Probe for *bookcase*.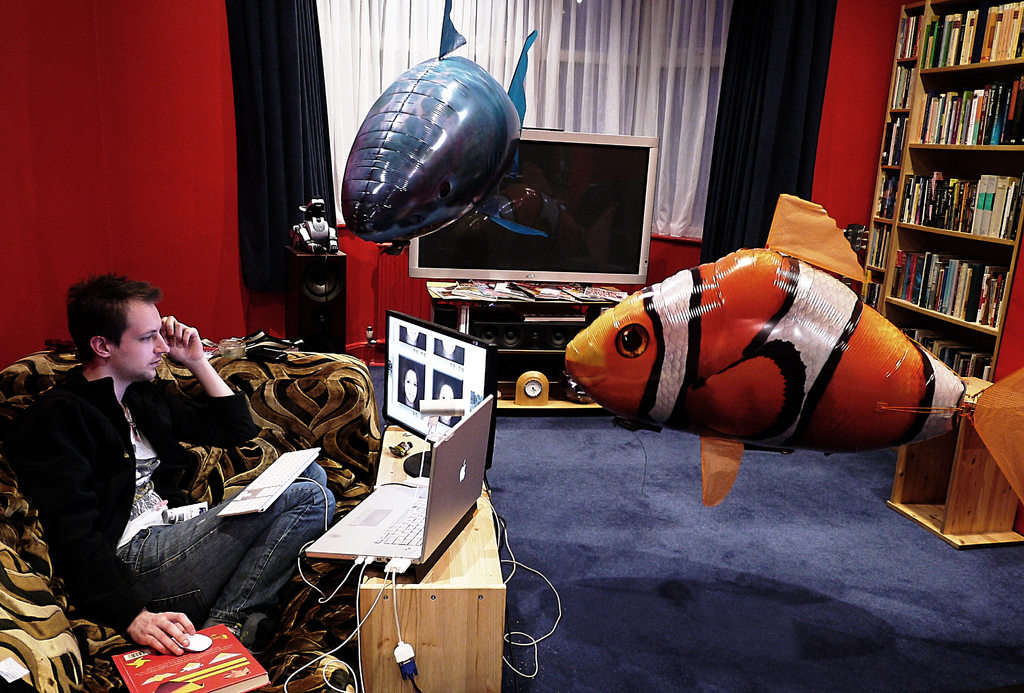
Probe result: [876, 15, 1018, 373].
